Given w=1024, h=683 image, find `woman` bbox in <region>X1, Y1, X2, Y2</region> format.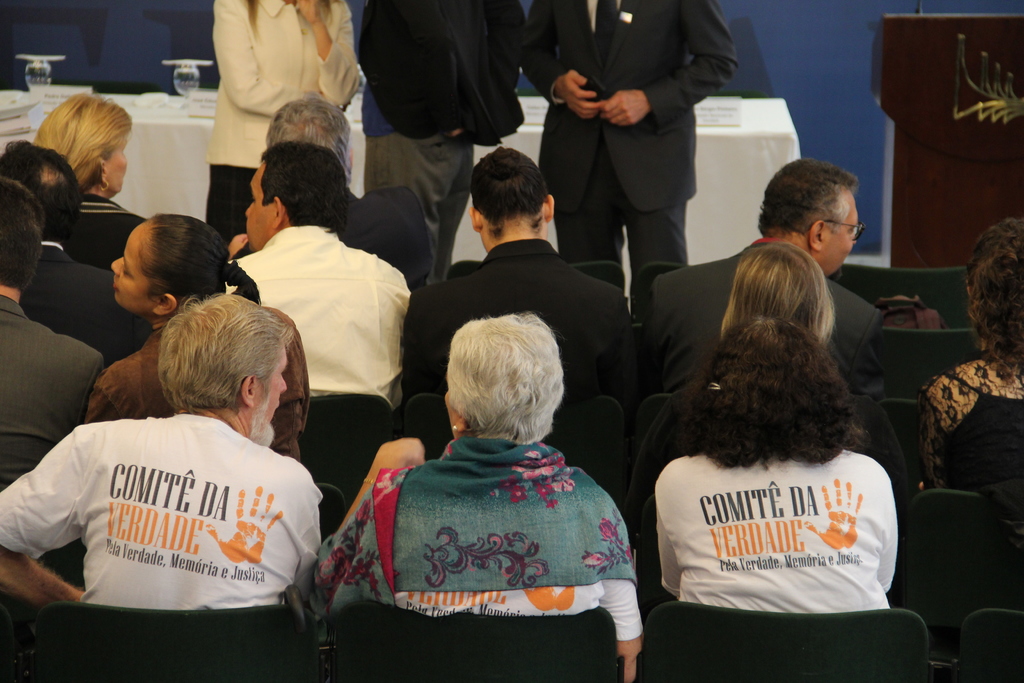
<region>29, 92, 152, 274</region>.
